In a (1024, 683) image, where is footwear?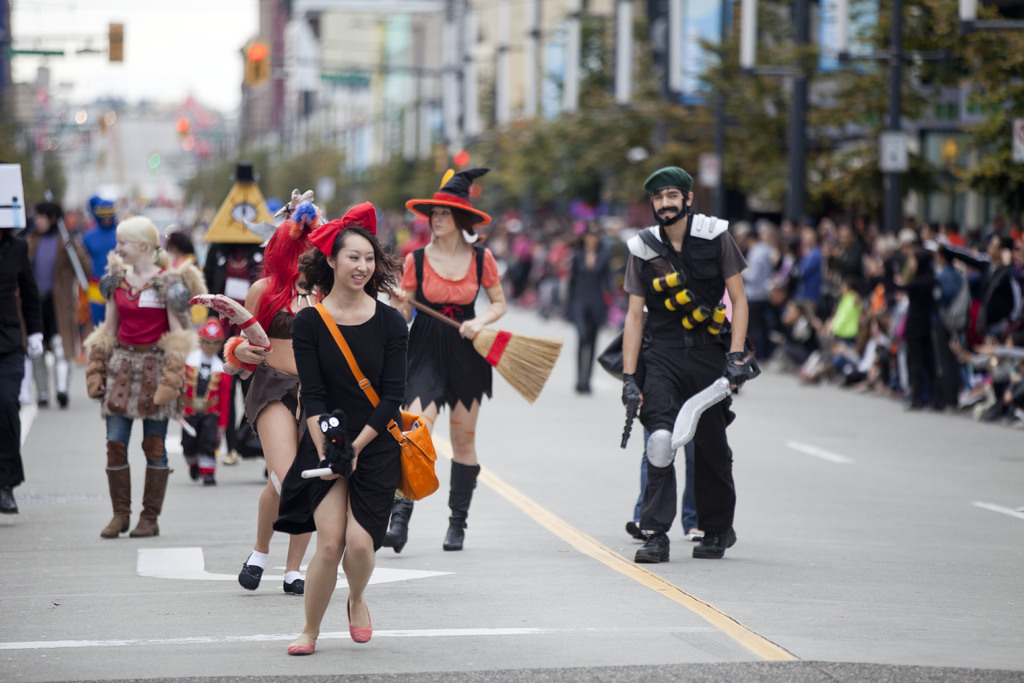
x1=94 y1=463 x2=138 y2=537.
